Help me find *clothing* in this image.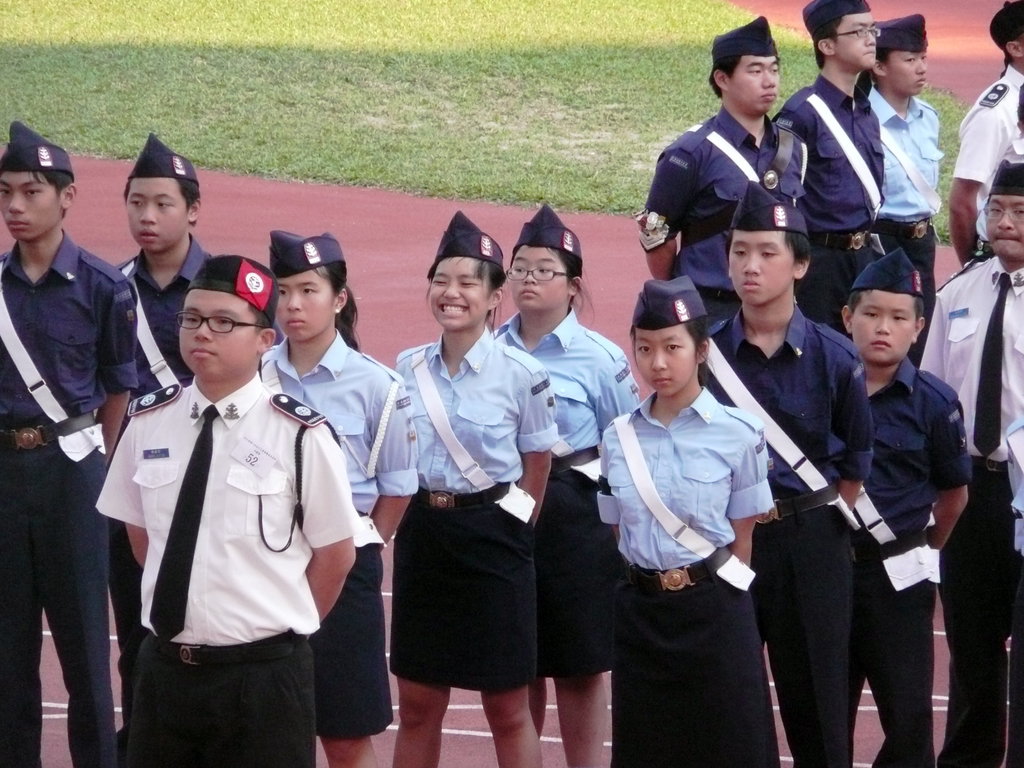
Found it: 785 73 886 308.
